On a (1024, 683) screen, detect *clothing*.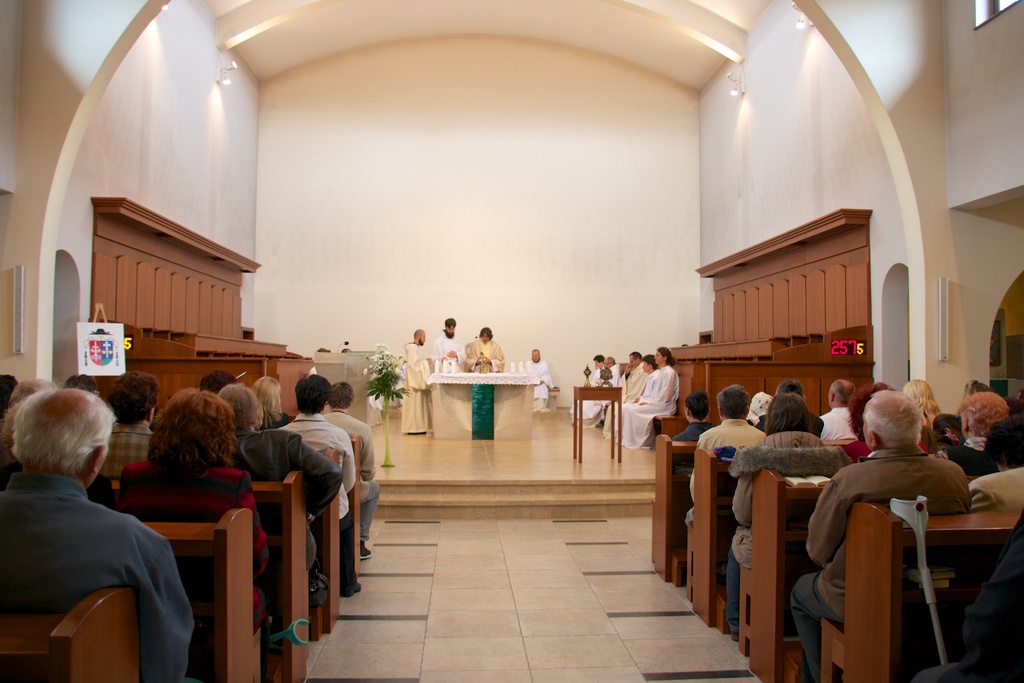
971 463 1023 511.
